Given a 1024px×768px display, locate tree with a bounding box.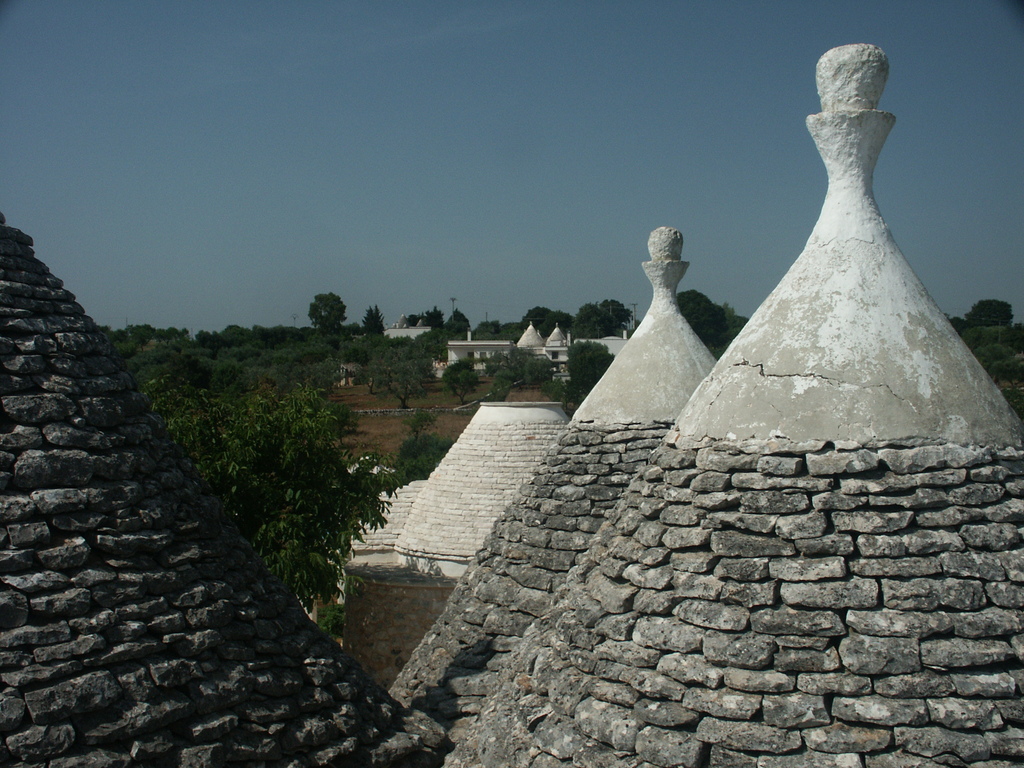
Located: bbox=(390, 353, 433, 408).
